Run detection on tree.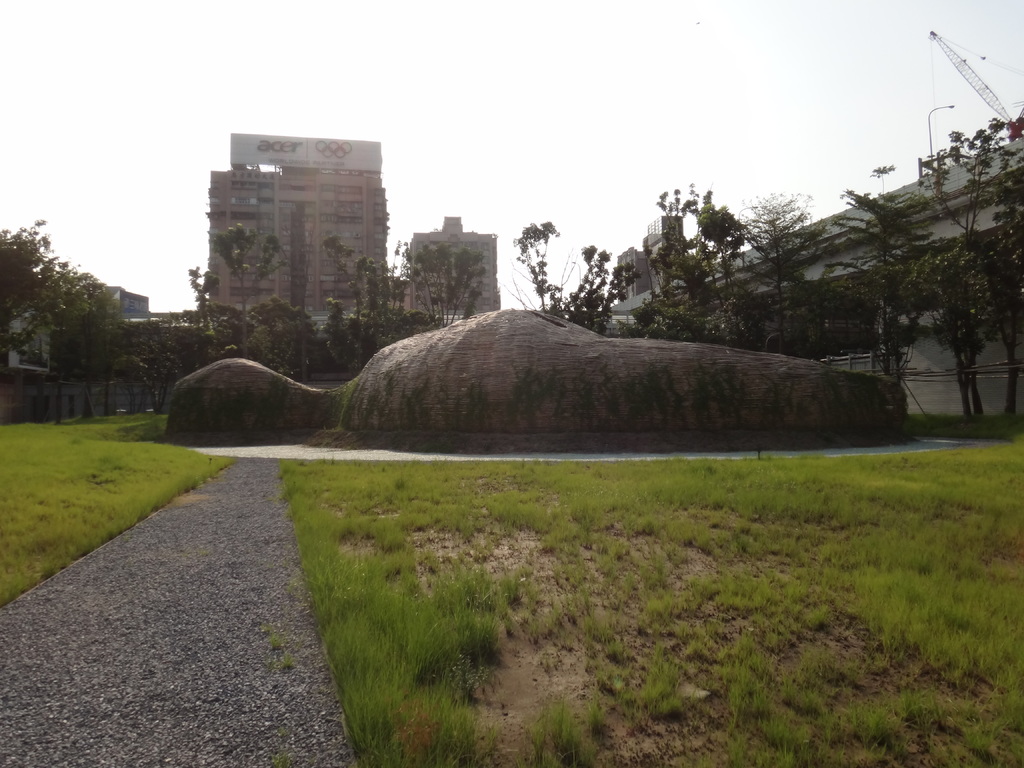
Result: 816:160:952:369.
